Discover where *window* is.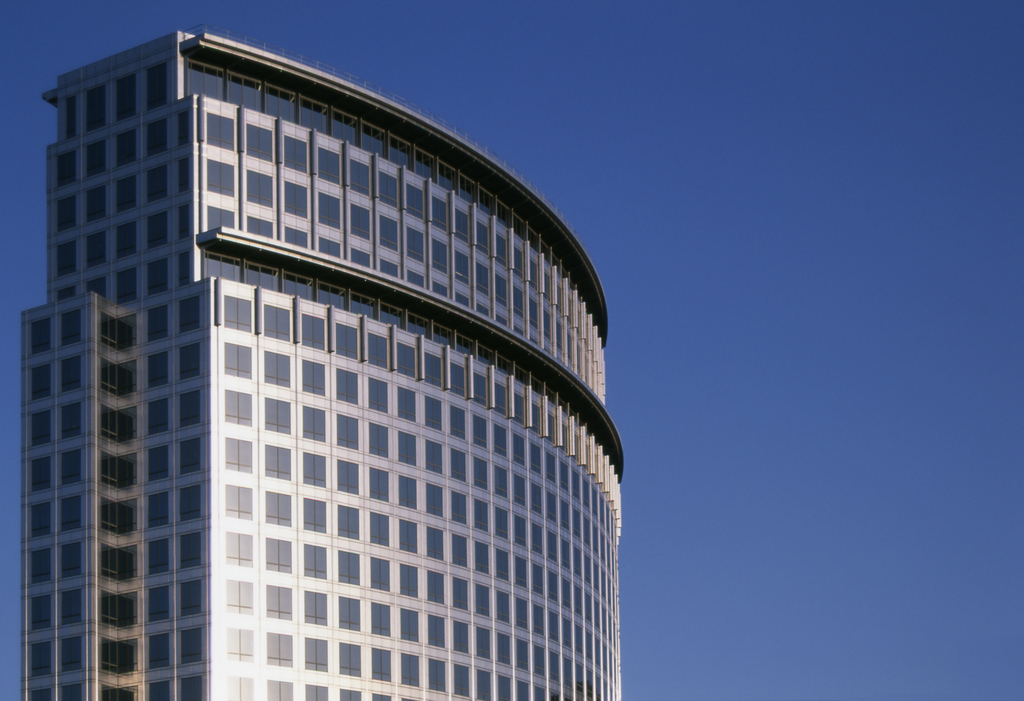
Discovered at l=474, t=220, r=489, b=253.
